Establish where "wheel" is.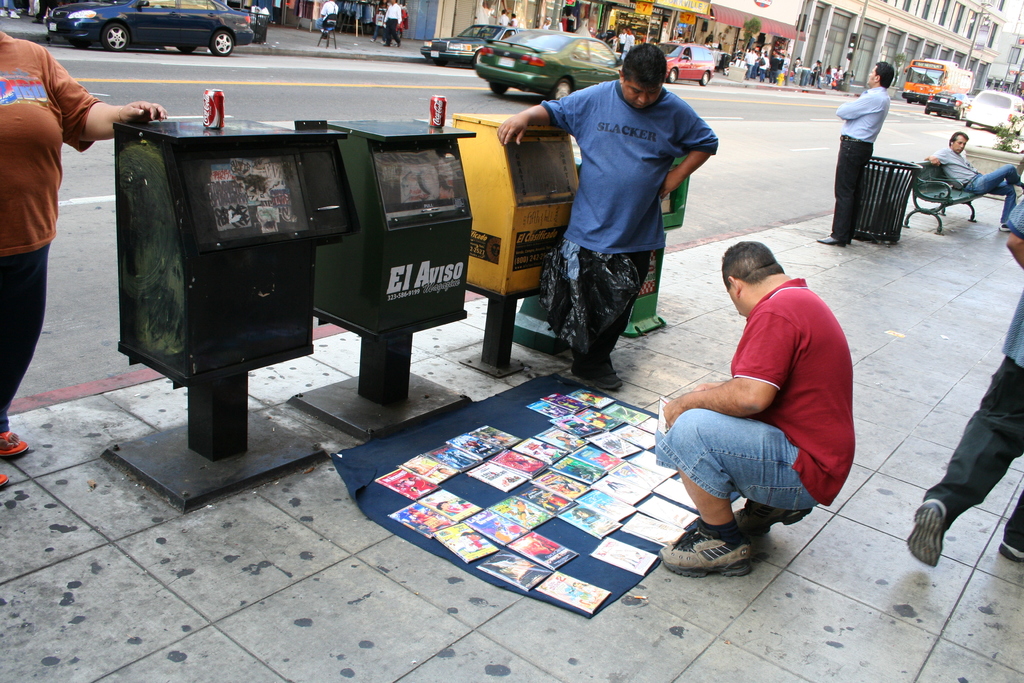
Established at bbox=(102, 24, 129, 51).
